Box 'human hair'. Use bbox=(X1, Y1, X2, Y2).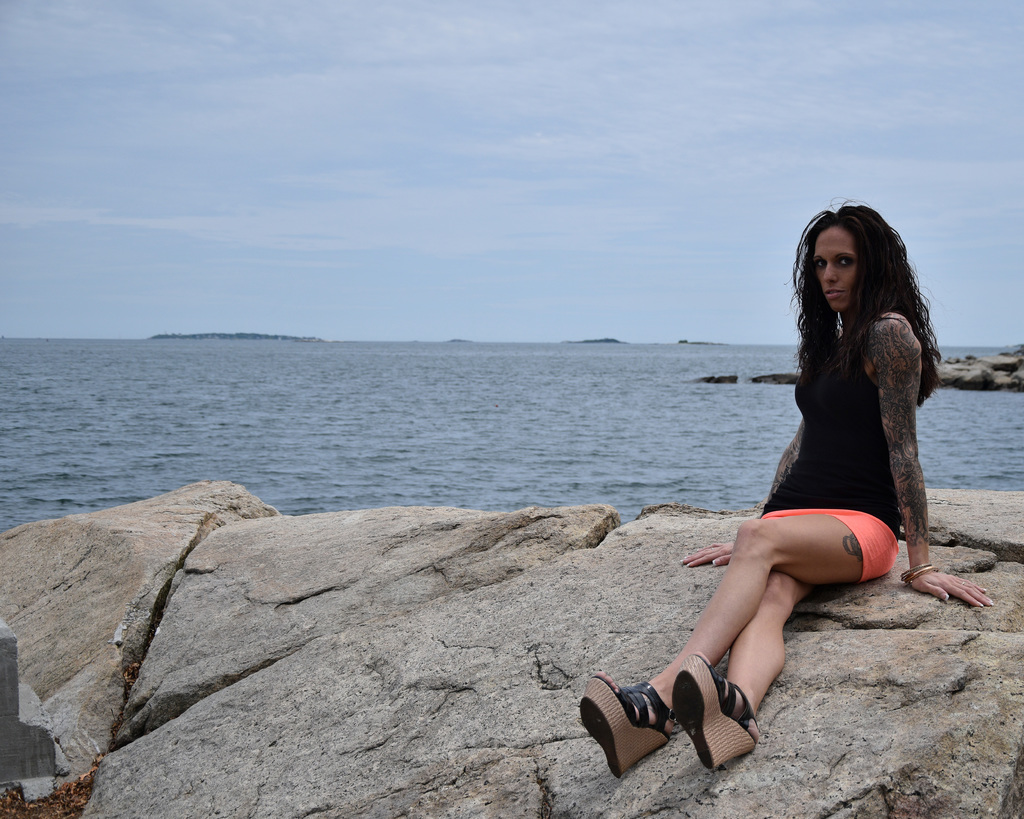
bbox=(788, 201, 950, 445).
